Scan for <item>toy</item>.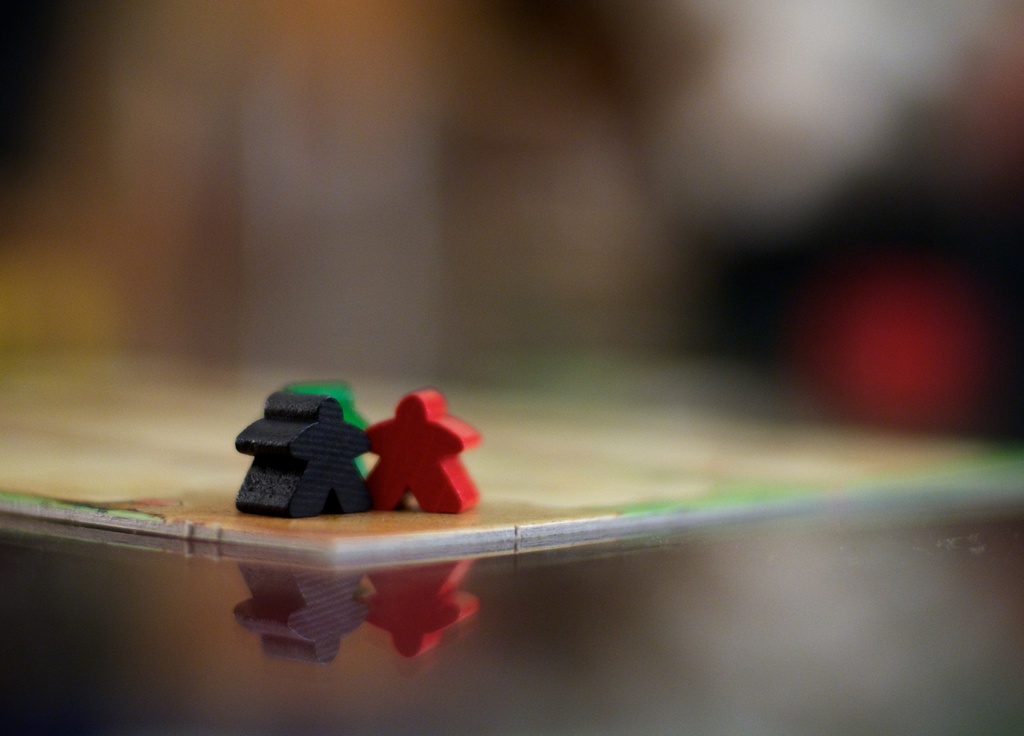
Scan result: x1=283 y1=379 x2=370 y2=473.
